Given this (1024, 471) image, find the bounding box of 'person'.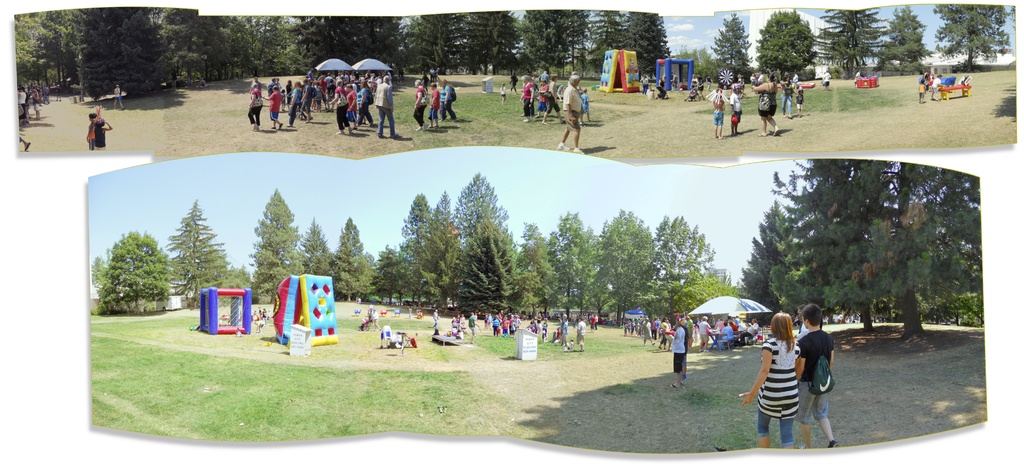
[x1=525, y1=317, x2=536, y2=328].
